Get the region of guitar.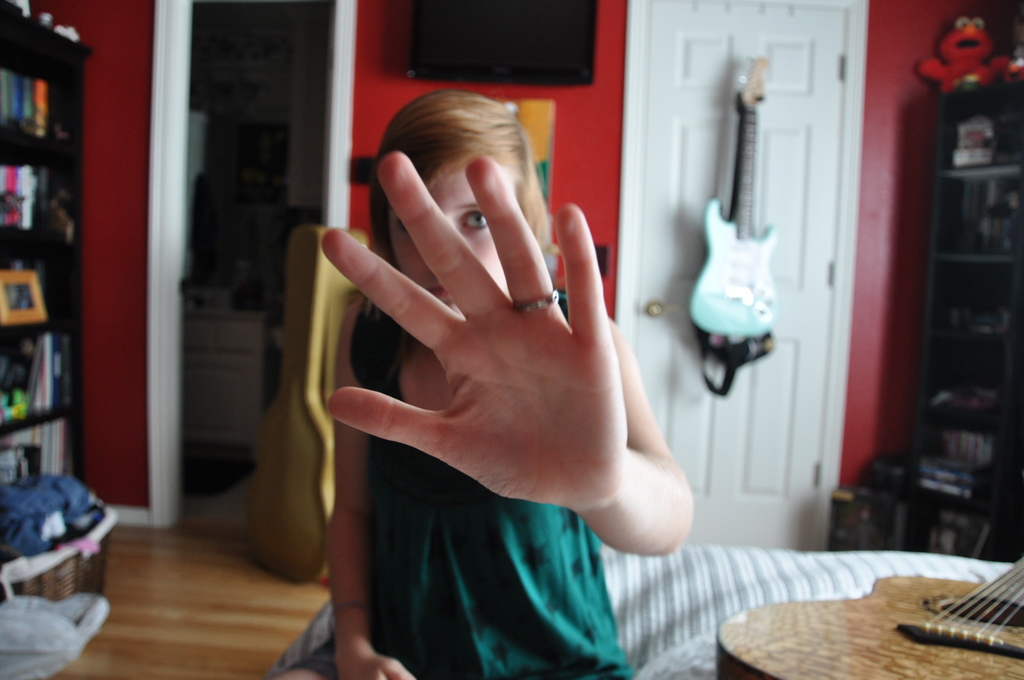
691 54 778 341.
